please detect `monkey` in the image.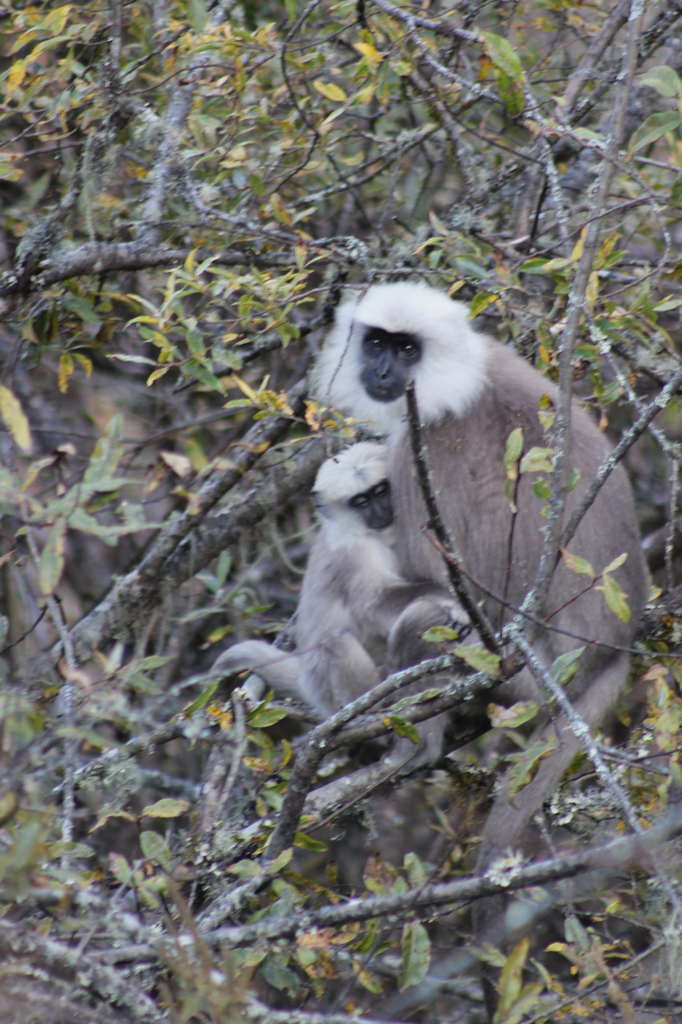
<box>309,279,650,934</box>.
